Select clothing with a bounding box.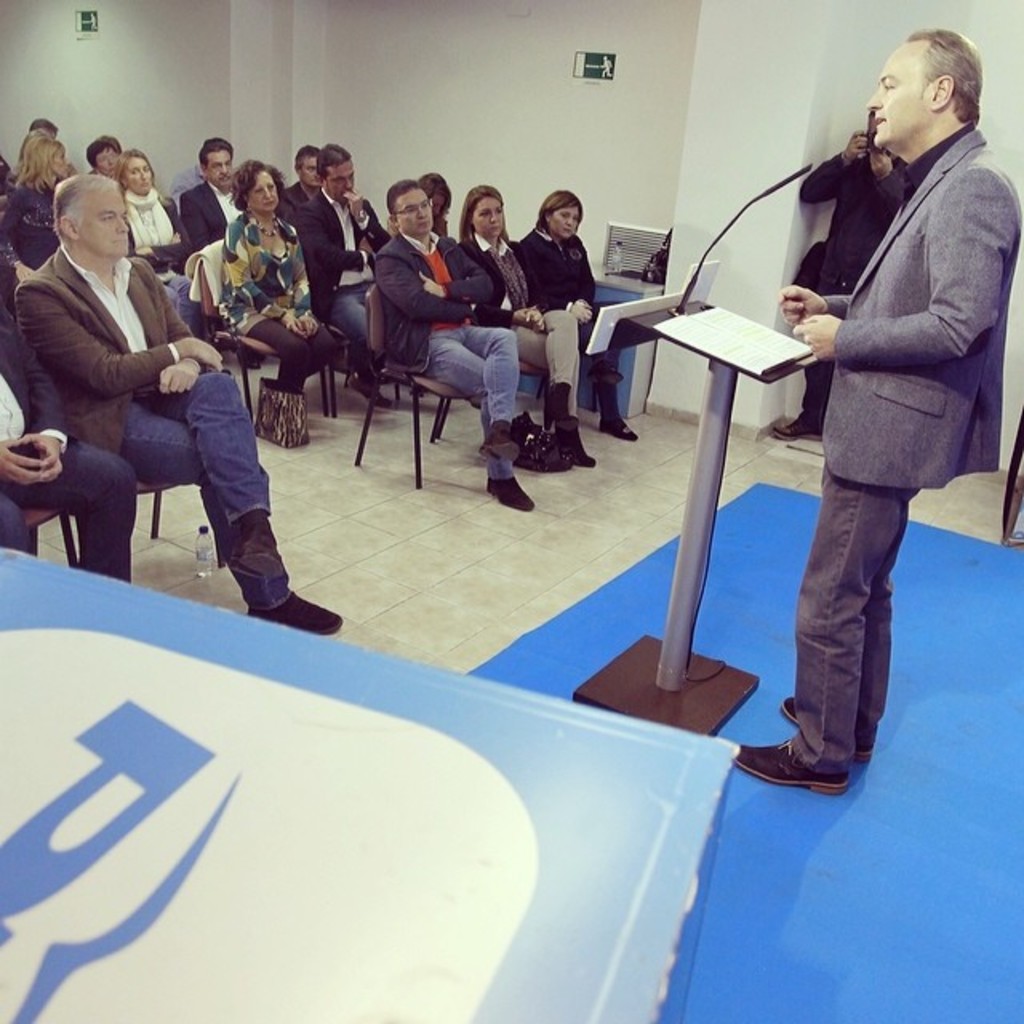
<region>131, 186, 200, 330</region>.
